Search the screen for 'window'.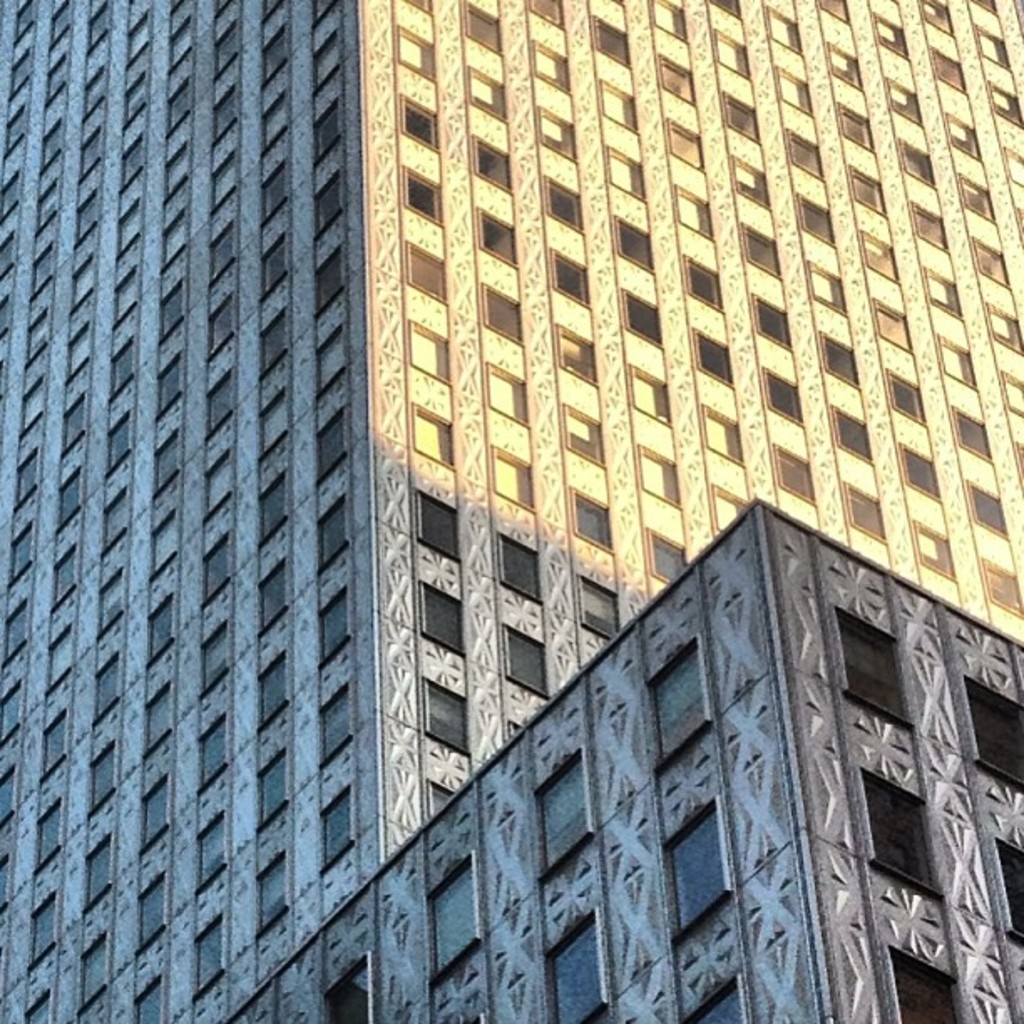
Found at l=872, t=301, r=912, b=356.
